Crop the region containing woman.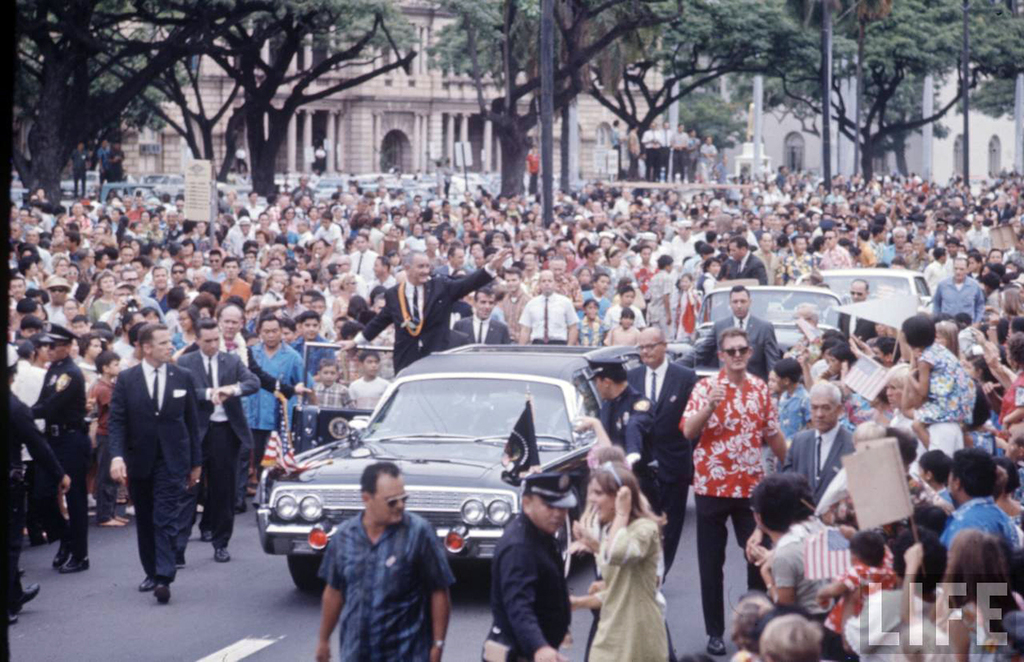
Crop region: [left=173, top=281, right=206, bottom=302].
